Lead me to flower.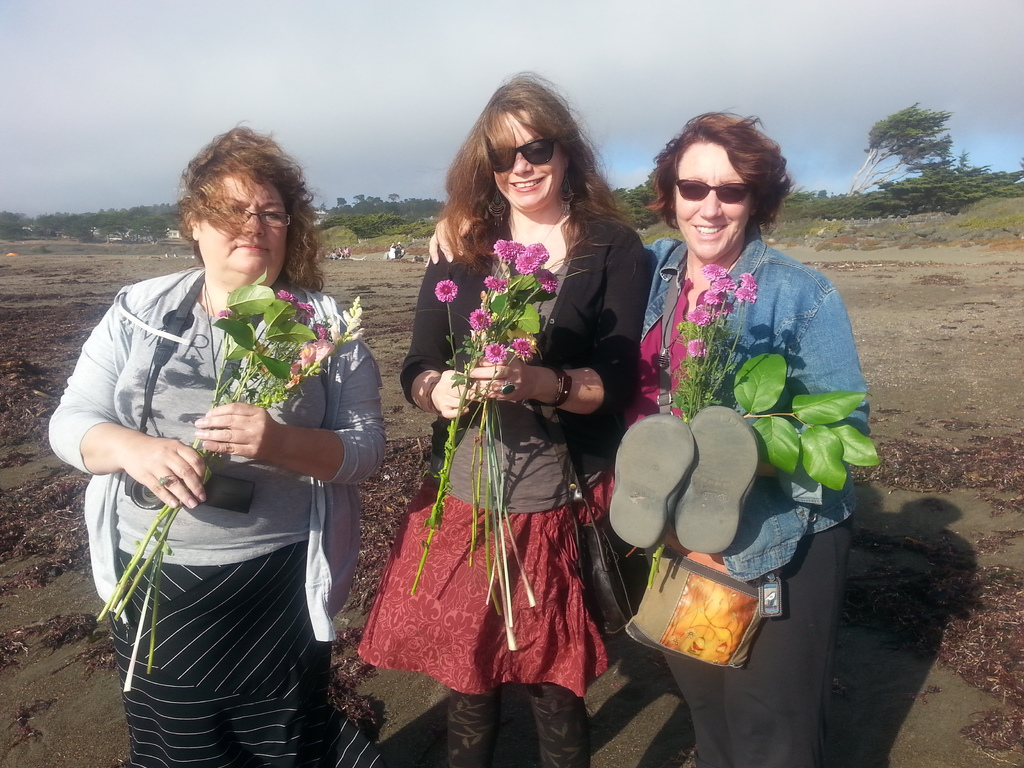
Lead to BBox(485, 278, 508, 289).
